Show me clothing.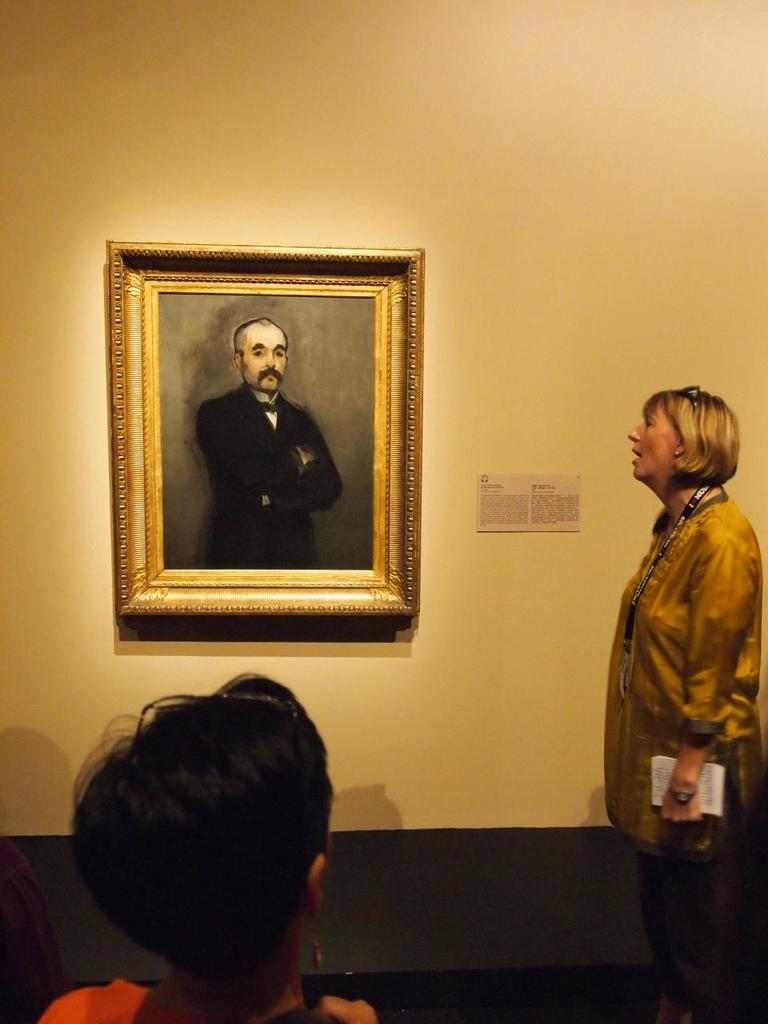
clothing is here: x1=586 y1=476 x2=767 y2=1023.
